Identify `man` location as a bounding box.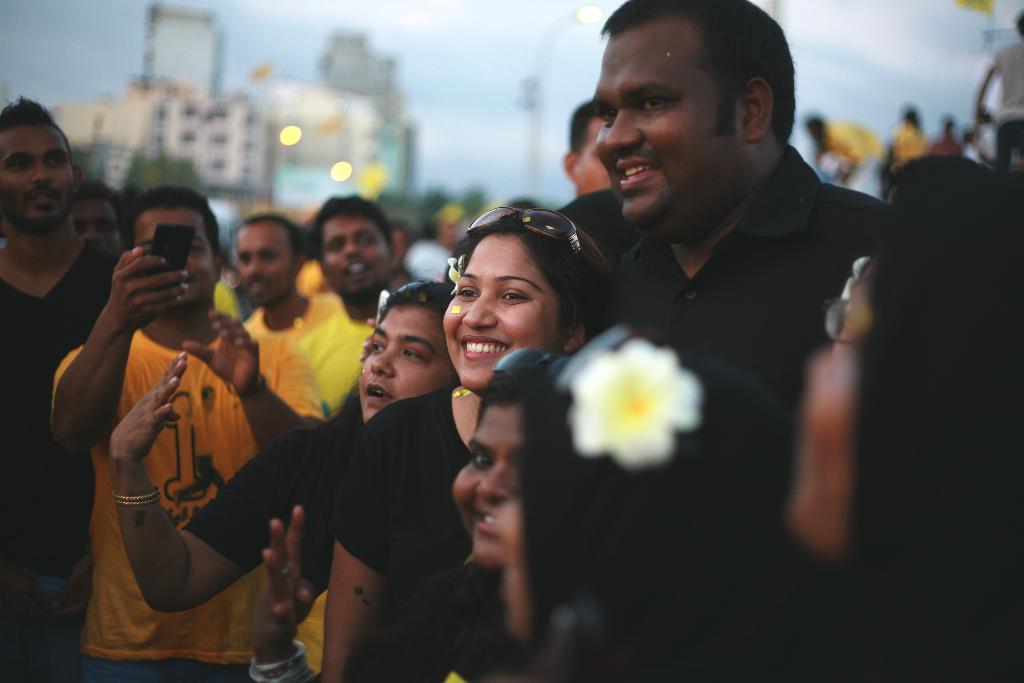
{"left": 632, "top": 0, "right": 905, "bottom": 438}.
